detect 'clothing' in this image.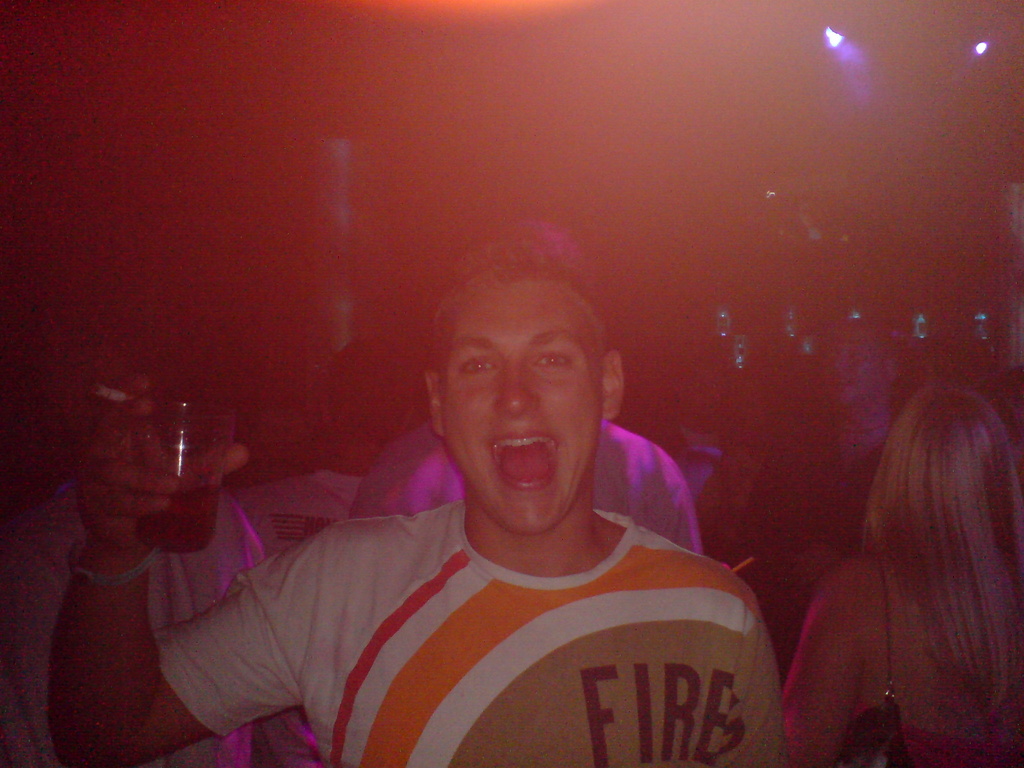
Detection: 208 408 799 767.
